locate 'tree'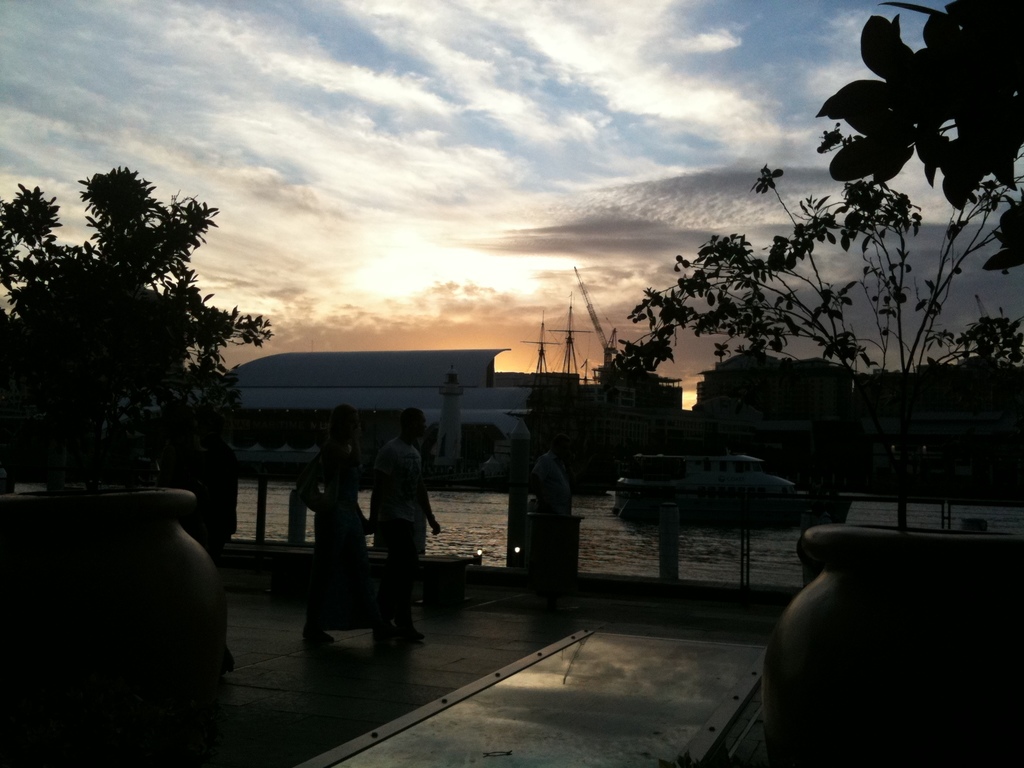
box=[812, 0, 1023, 296]
